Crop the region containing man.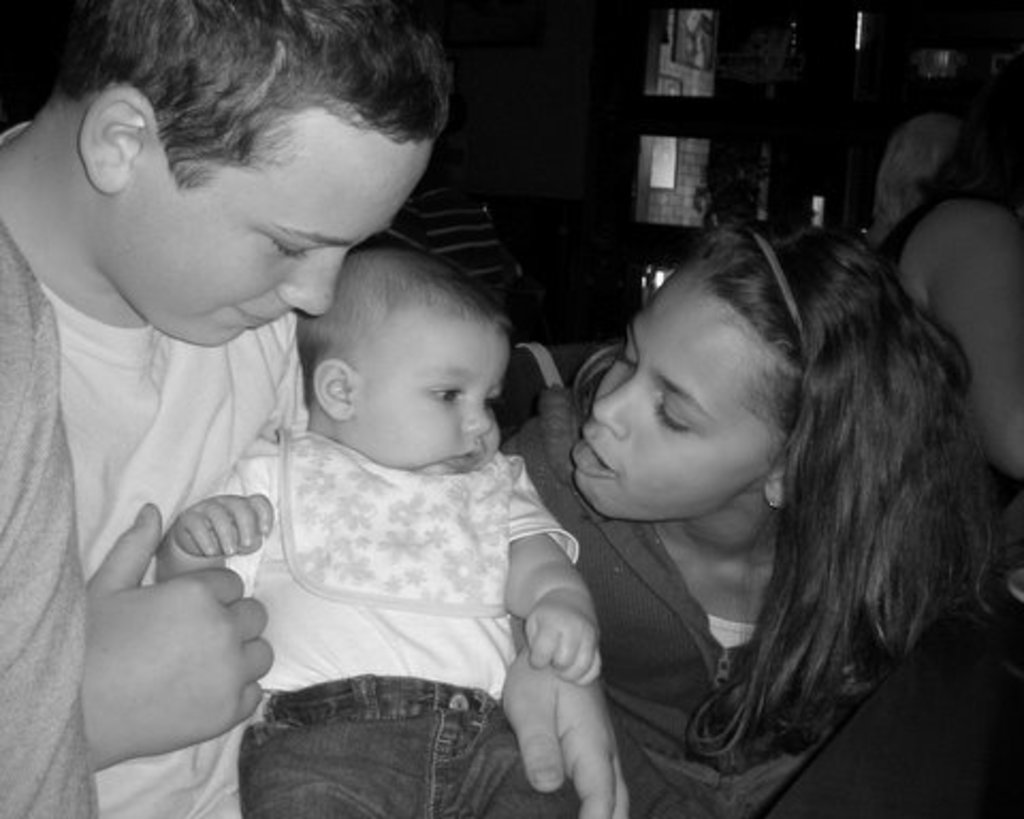
Crop region: {"left": 0, "top": 0, "right": 631, "bottom": 817}.
